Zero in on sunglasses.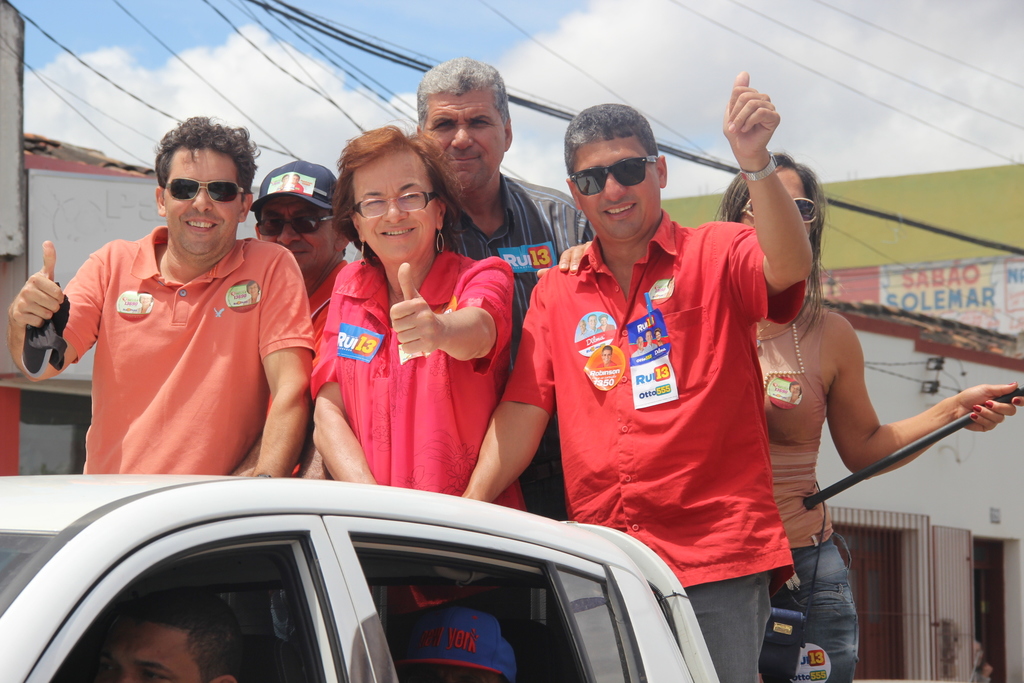
Zeroed in: locate(164, 177, 252, 208).
